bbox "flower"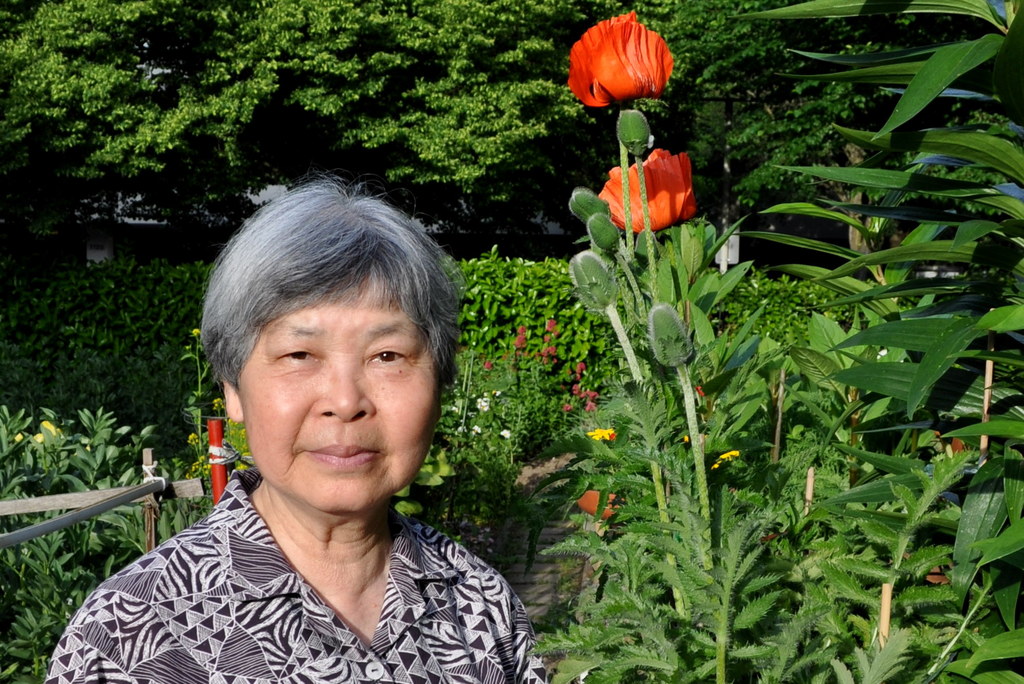
x1=570, y1=363, x2=586, y2=379
